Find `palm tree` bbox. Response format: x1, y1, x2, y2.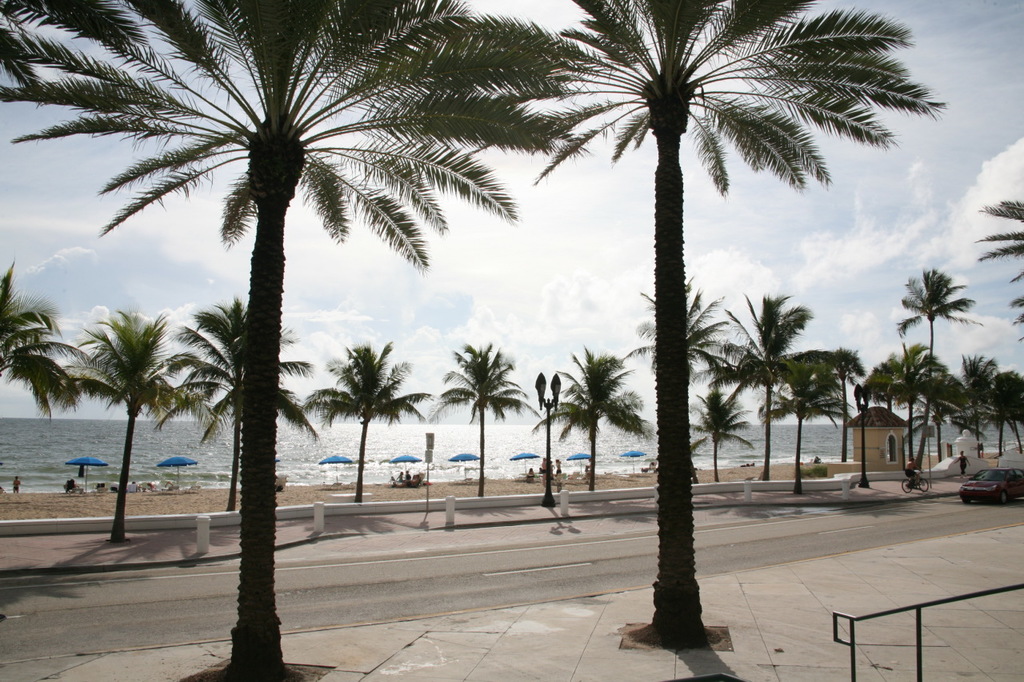
914, 357, 994, 454.
